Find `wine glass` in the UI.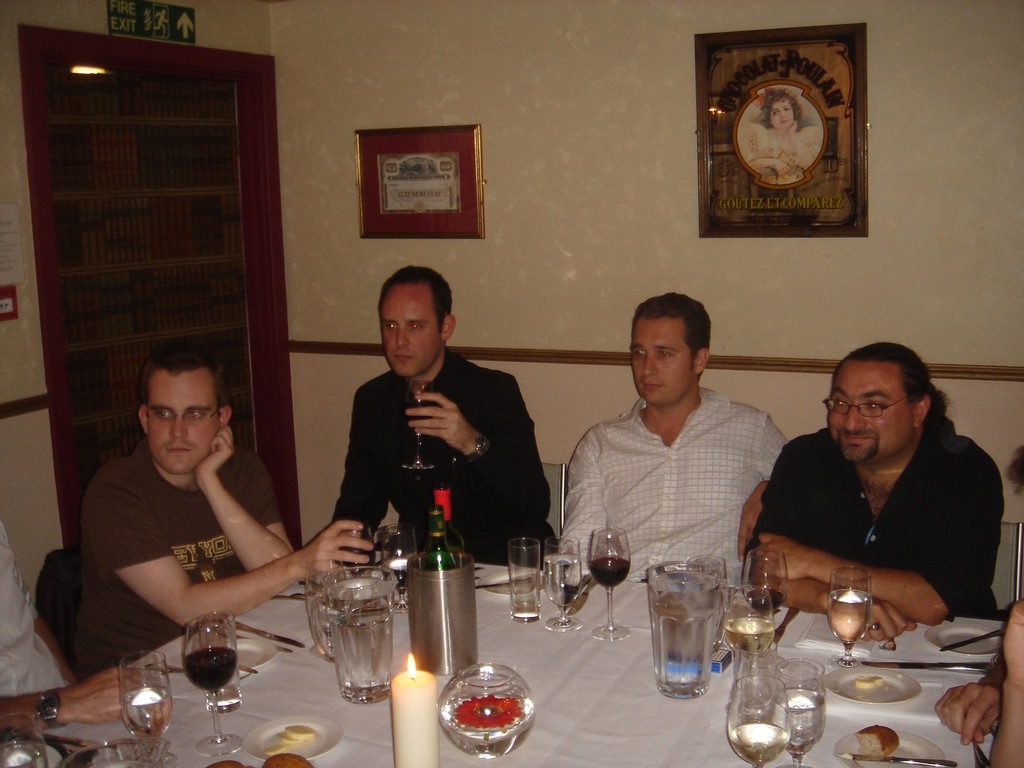
UI element at 726,579,779,657.
